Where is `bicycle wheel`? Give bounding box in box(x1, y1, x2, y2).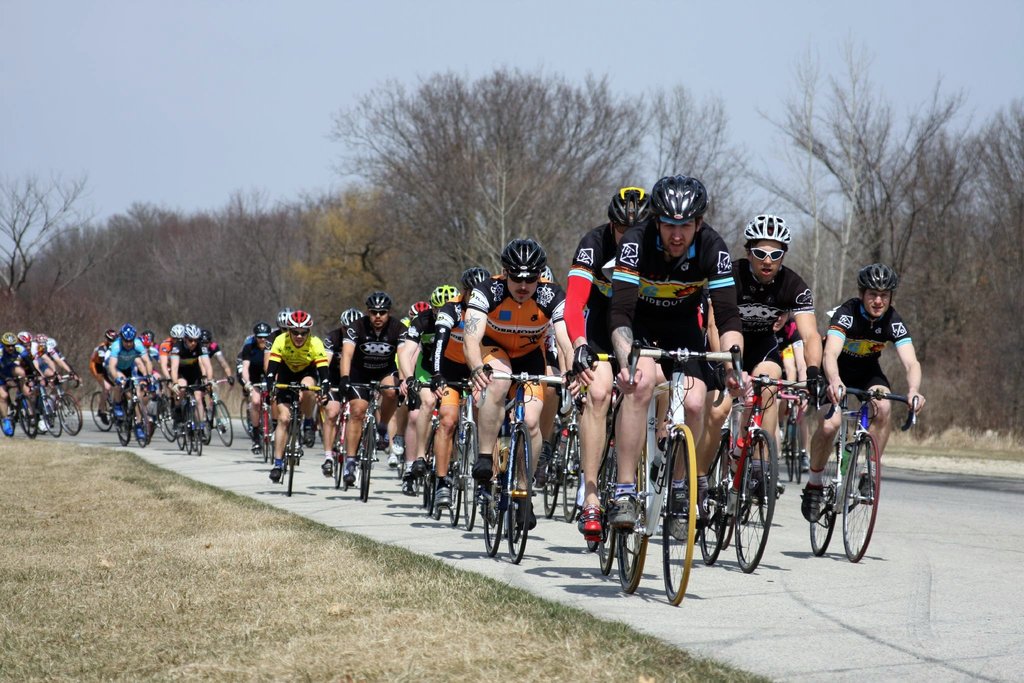
box(425, 459, 435, 516).
